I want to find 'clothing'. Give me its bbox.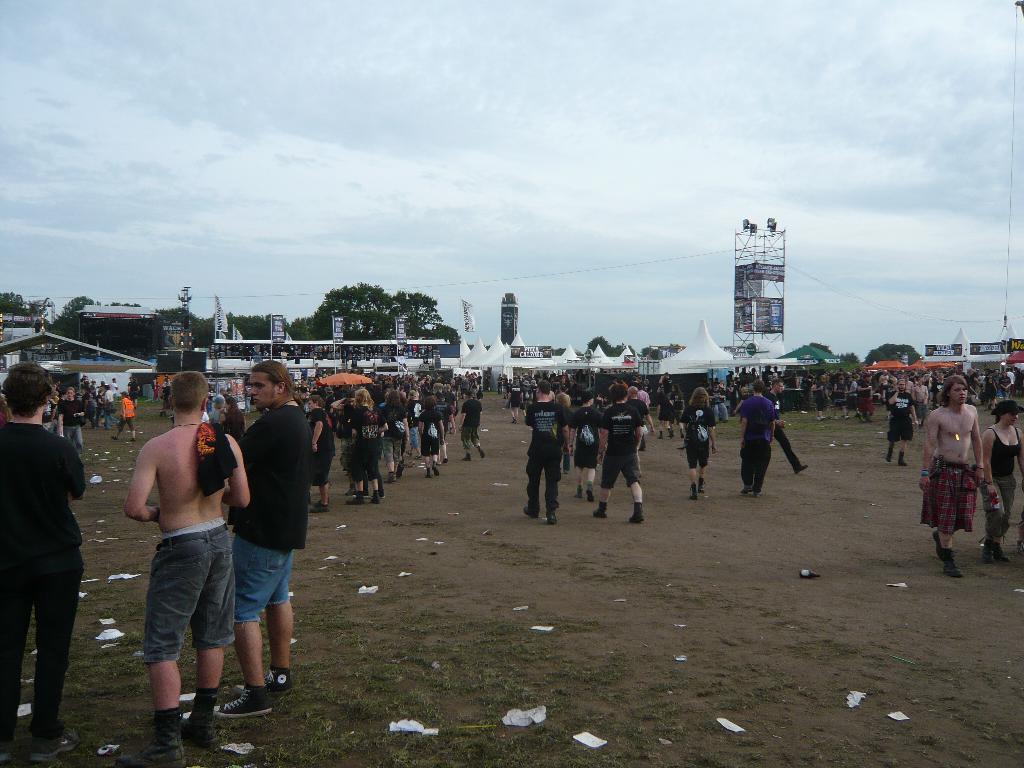
bbox(625, 397, 647, 451).
